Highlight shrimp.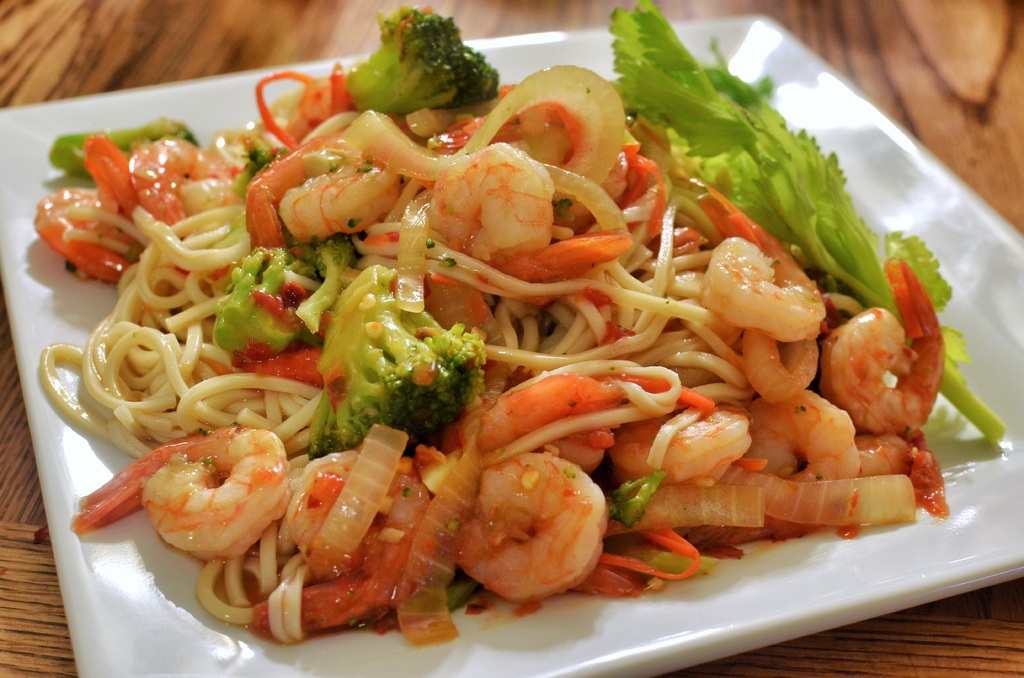
Highlighted region: <box>268,442,440,636</box>.
